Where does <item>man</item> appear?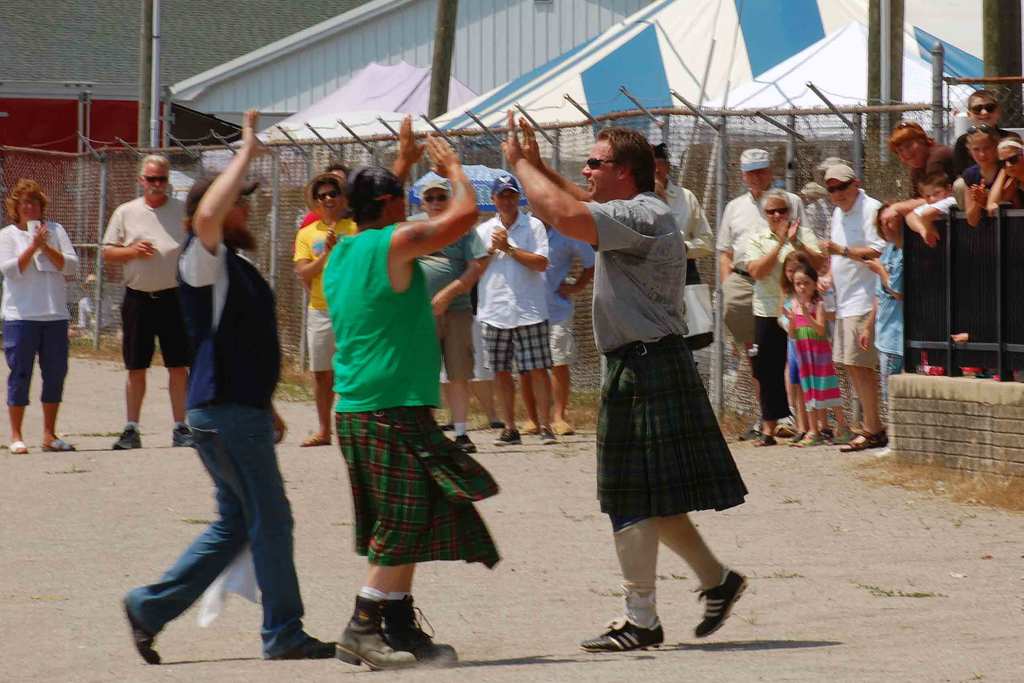
Appears at bbox=[287, 168, 364, 448].
